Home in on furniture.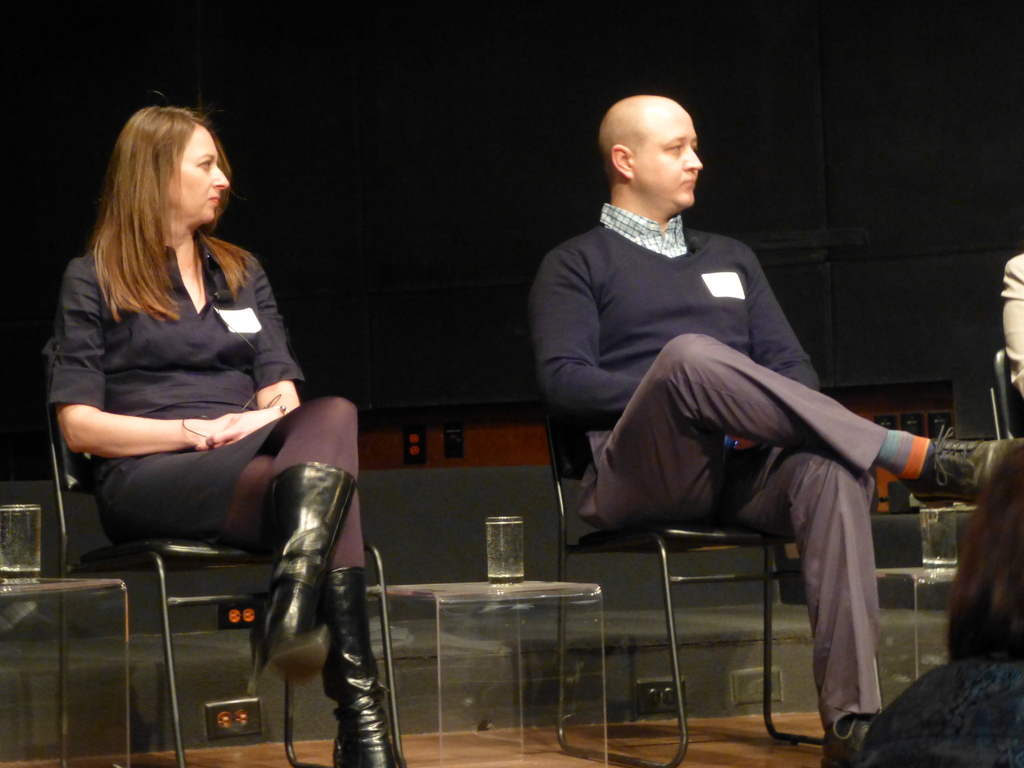
Homed in at select_region(543, 395, 824, 767).
